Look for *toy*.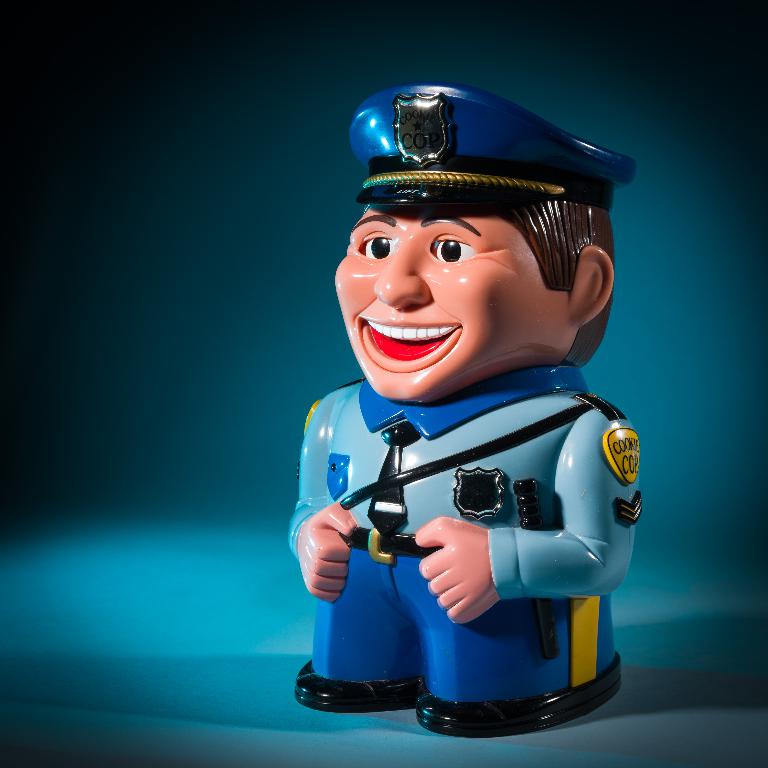
Found: region(262, 78, 654, 756).
